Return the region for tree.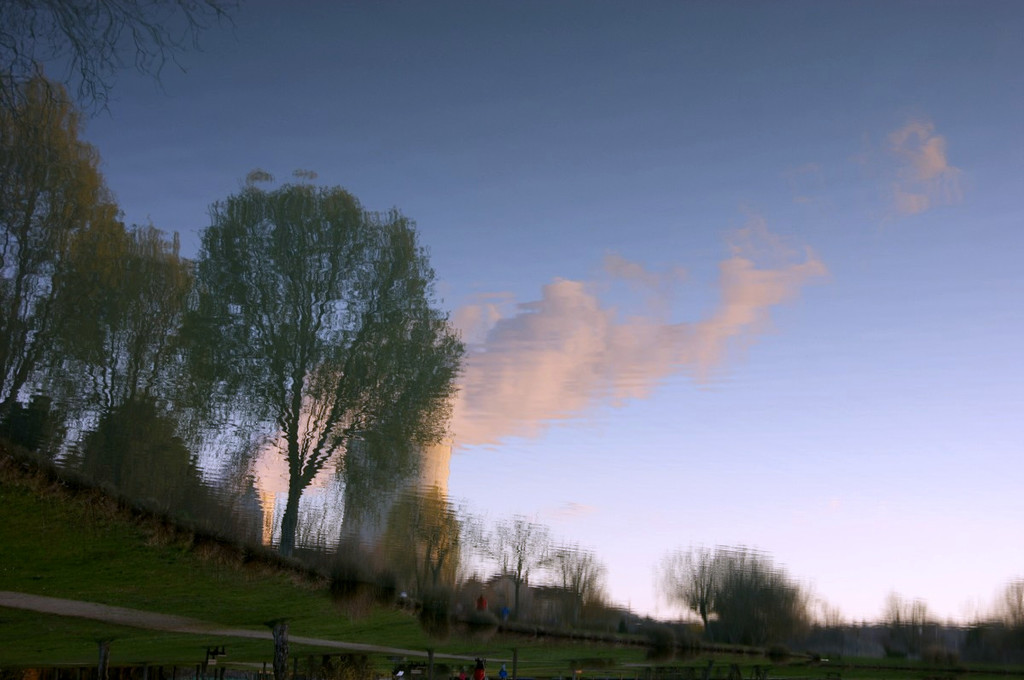
991,582,1023,669.
